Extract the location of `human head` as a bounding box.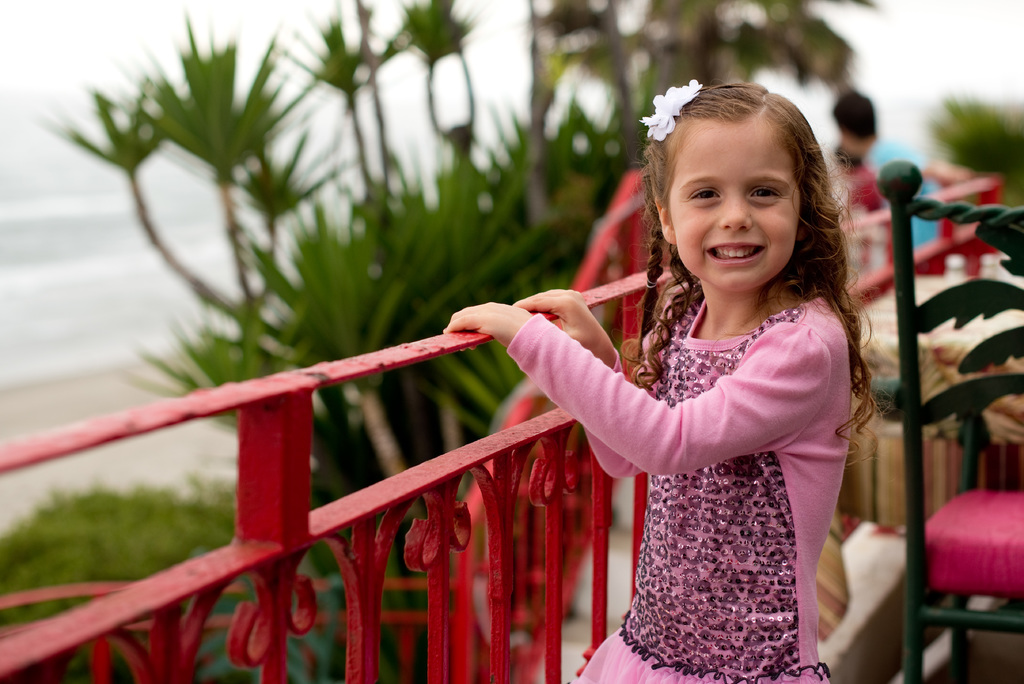
l=649, t=83, r=839, b=302.
